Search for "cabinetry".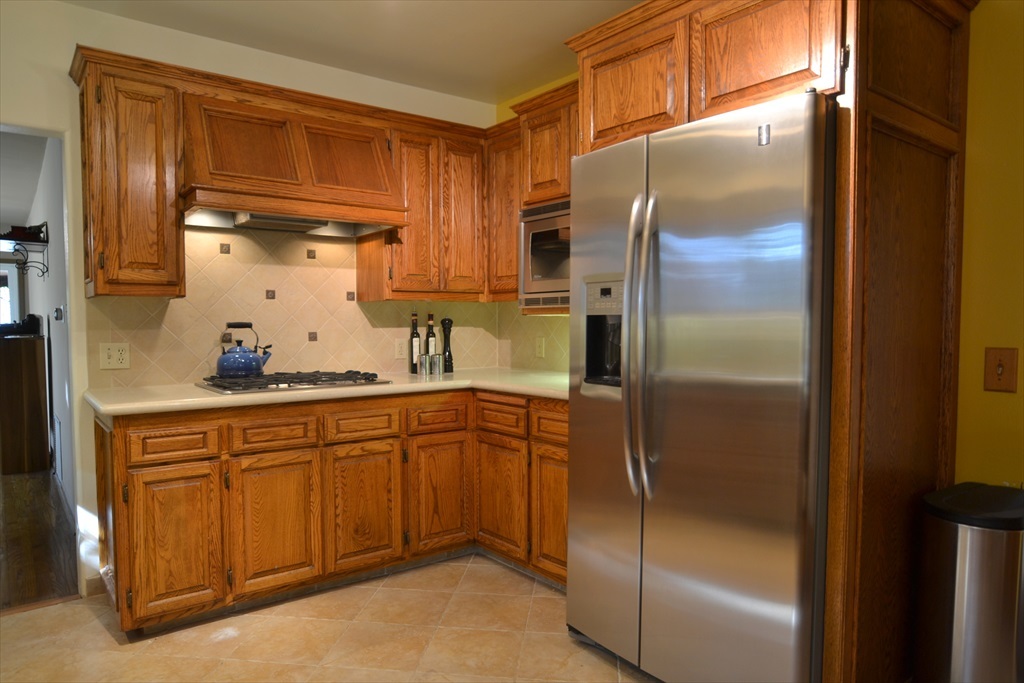
Found at x1=354, y1=126, x2=483, y2=308.
